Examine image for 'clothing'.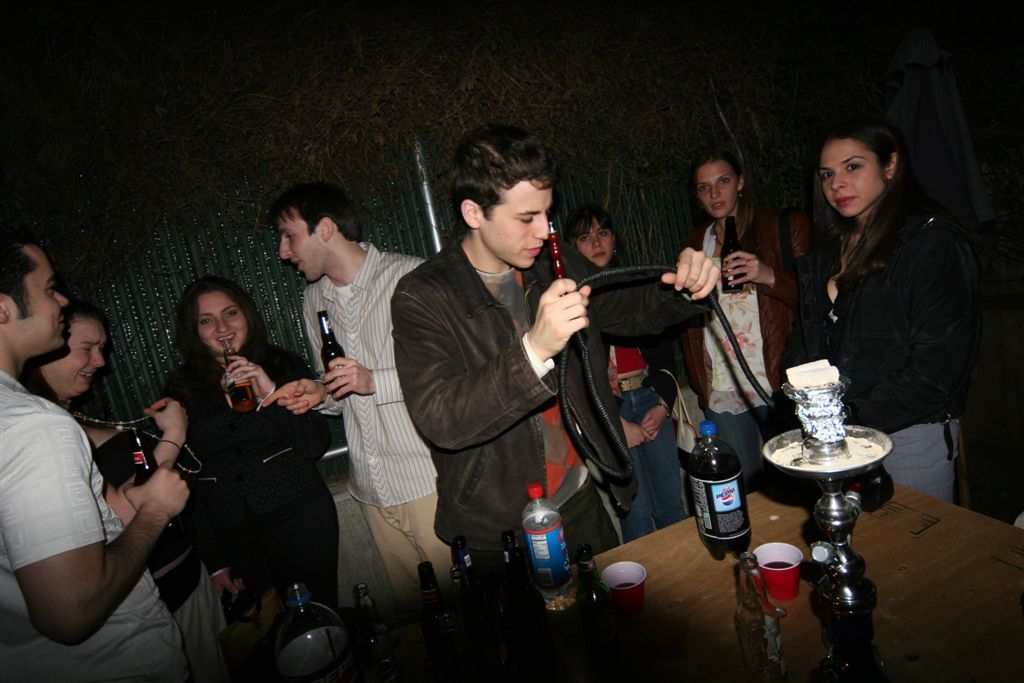
Examination result: rect(92, 427, 230, 682).
